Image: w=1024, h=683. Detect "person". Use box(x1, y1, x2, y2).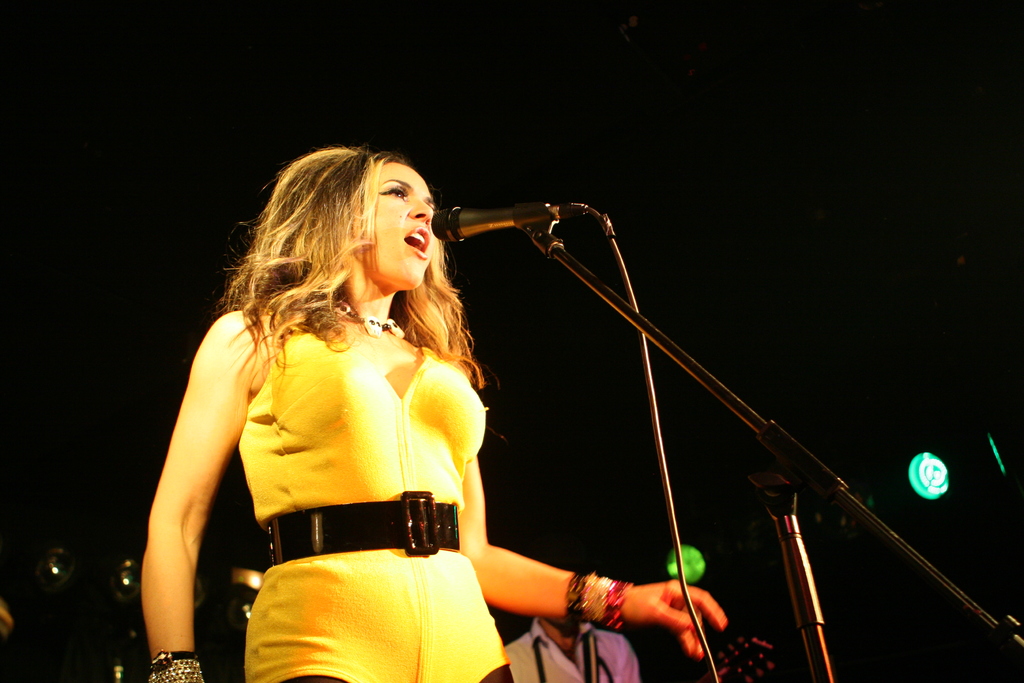
box(502, 562, 641, 682).
